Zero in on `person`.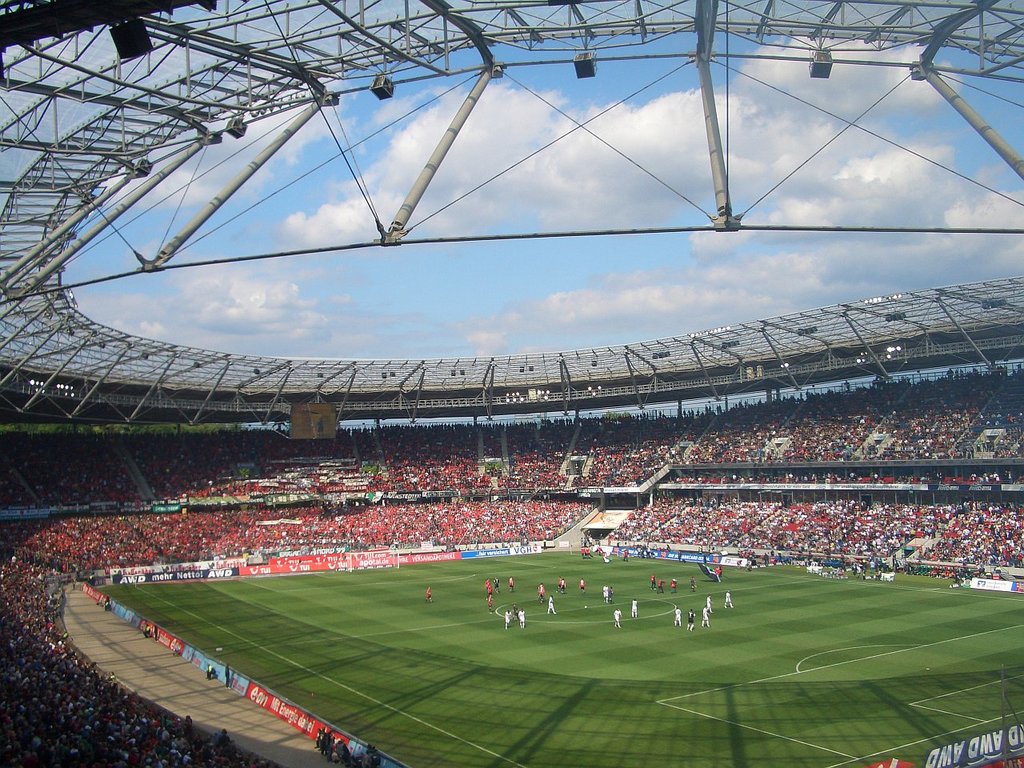
Zeroed in: detection(596, 543, 606, 558).
